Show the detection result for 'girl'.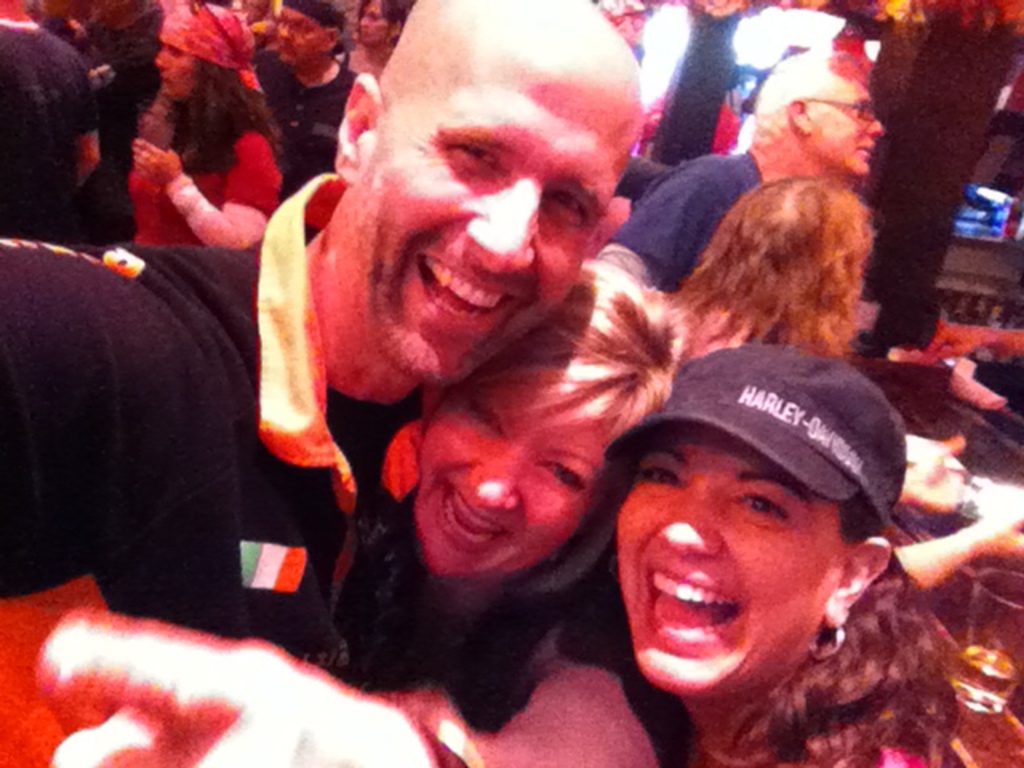
bbox=(597, 342, 958, 766).
